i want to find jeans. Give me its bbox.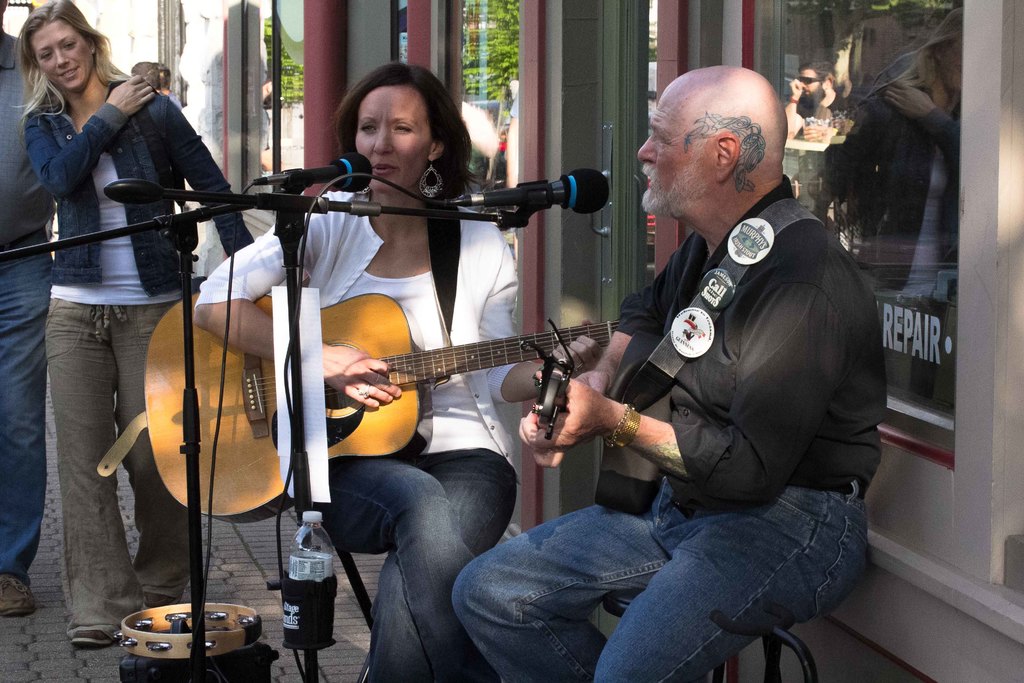
bbox=(294, 457, 524, 680).
